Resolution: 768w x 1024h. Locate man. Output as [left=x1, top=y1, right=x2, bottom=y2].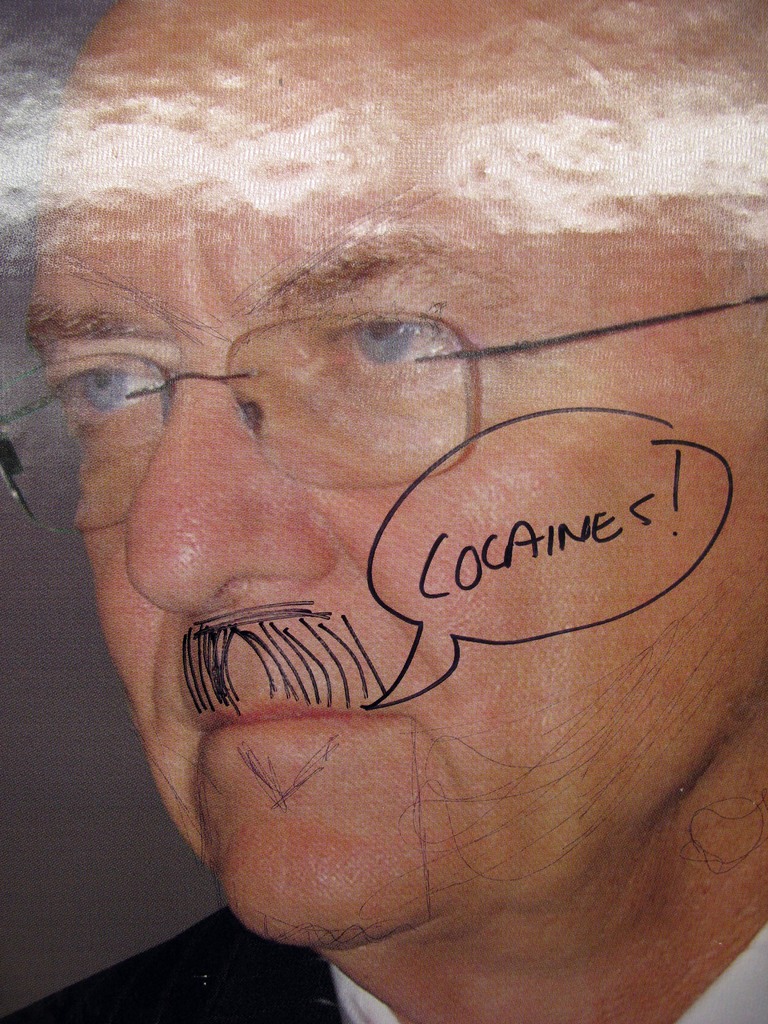
[left=0, top=36, right=767, bottom=1007].
